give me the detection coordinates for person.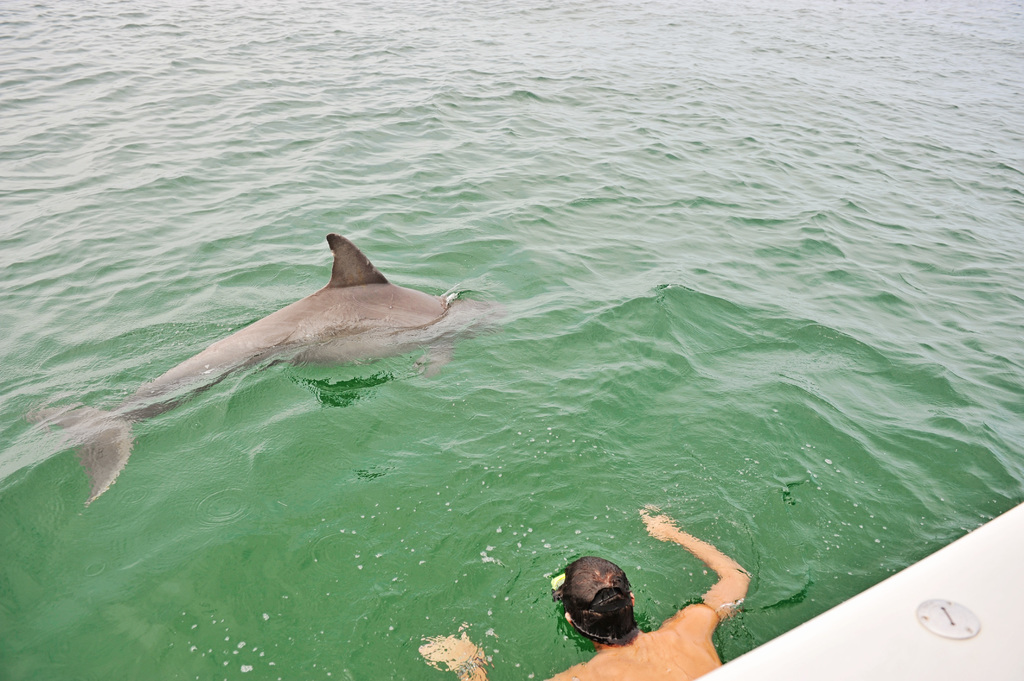
crop(422, 508, 754, 680).
